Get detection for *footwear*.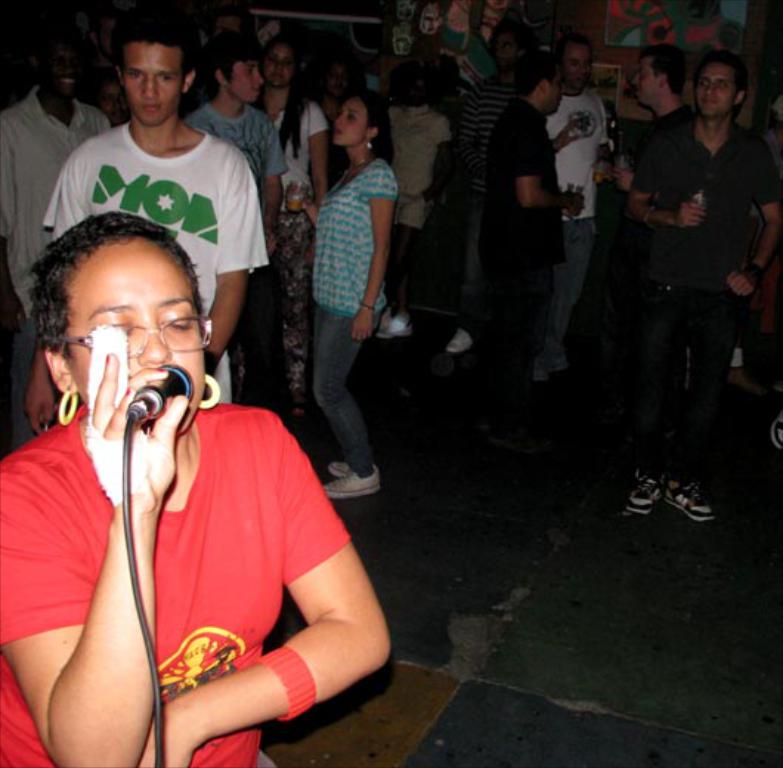
Detection: bbox=(446, 331, 471, 353).
